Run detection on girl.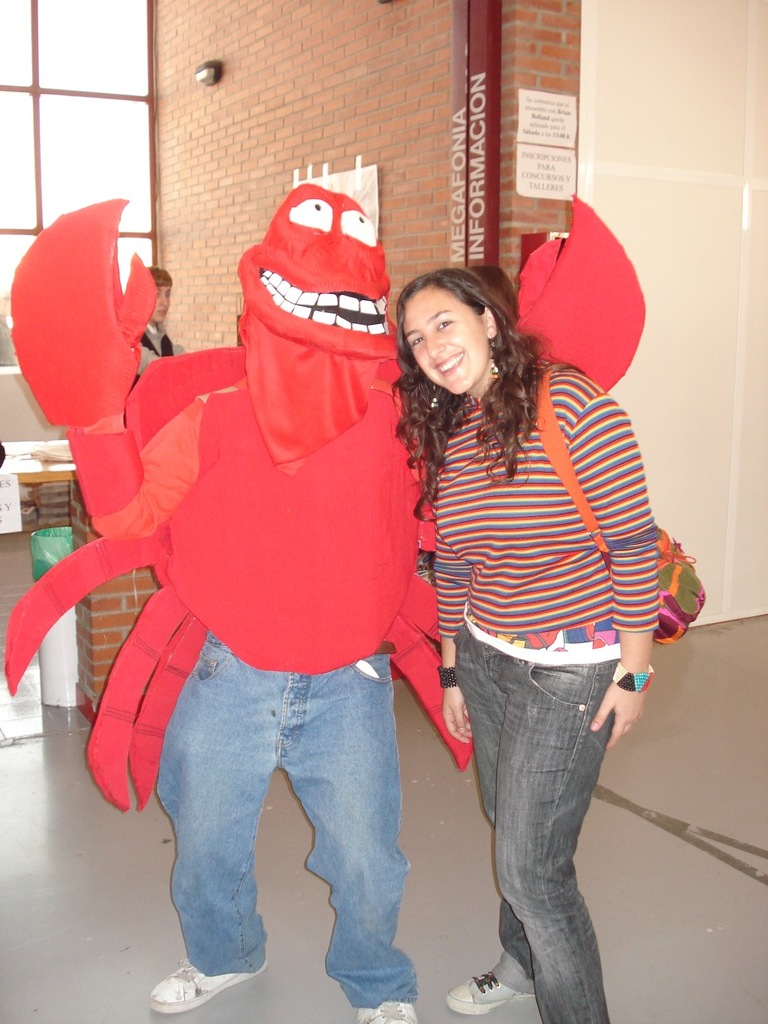
Result: crop(390, 268, 659, 1023).
